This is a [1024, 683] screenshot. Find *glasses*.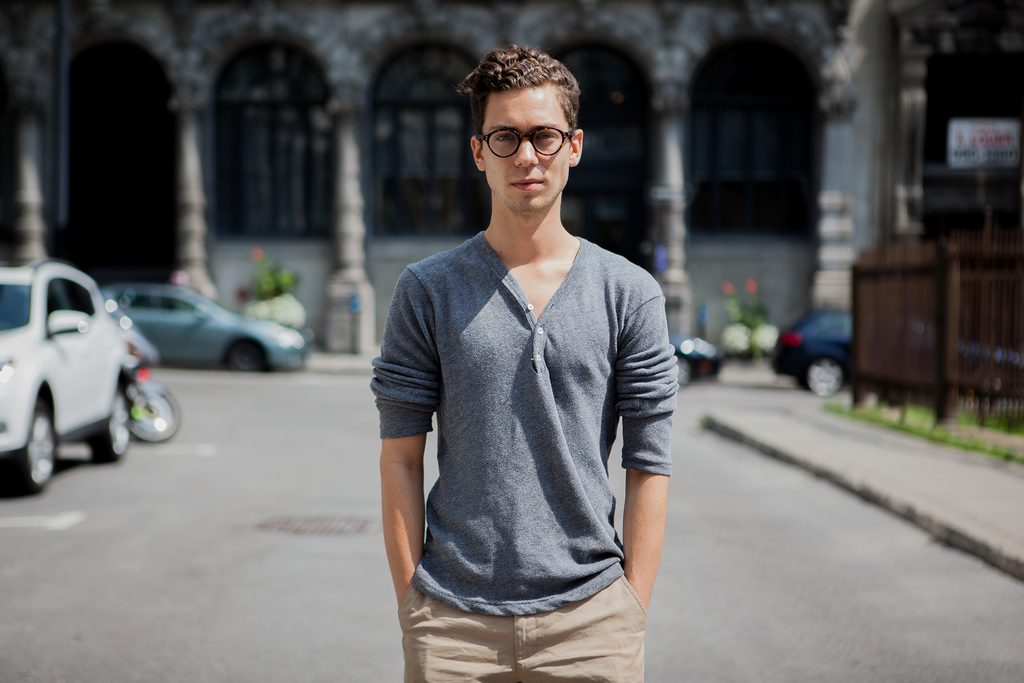
Bounding box: <box>464,108,566,167</box>.
